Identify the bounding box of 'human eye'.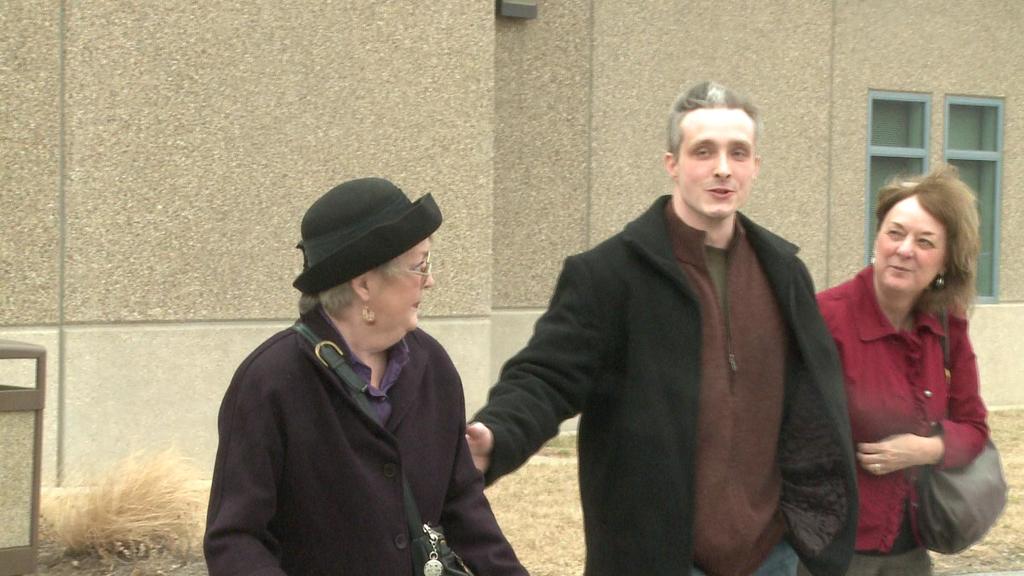
box(913, 231, 935, 251).
